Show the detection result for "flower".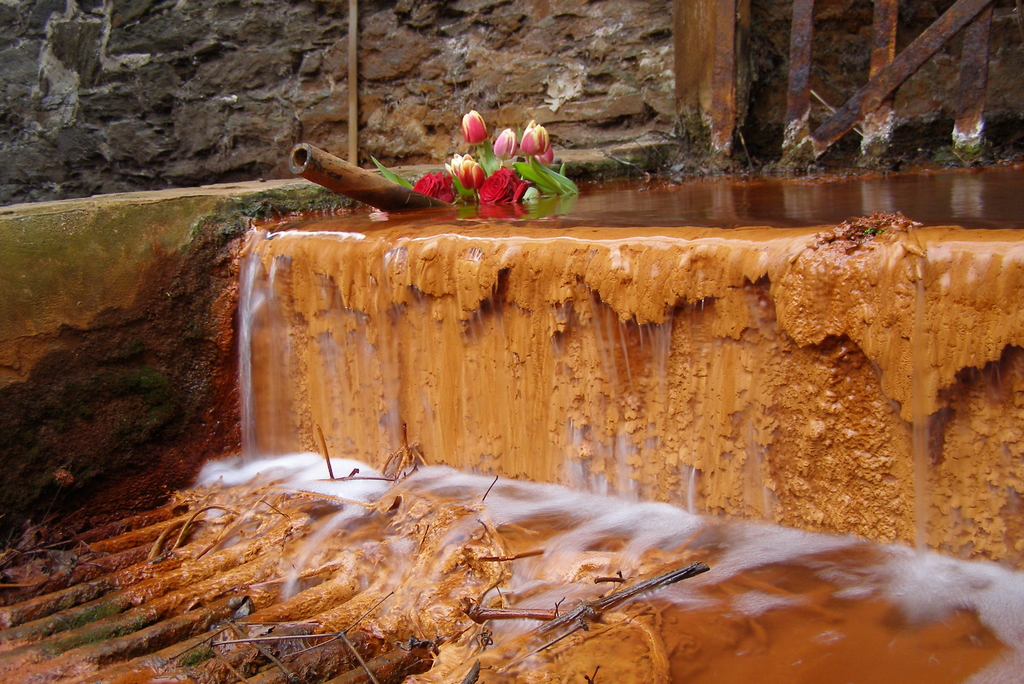
{"x1": 447, "y1": 152, "x2": 486, "y2": 192}.
